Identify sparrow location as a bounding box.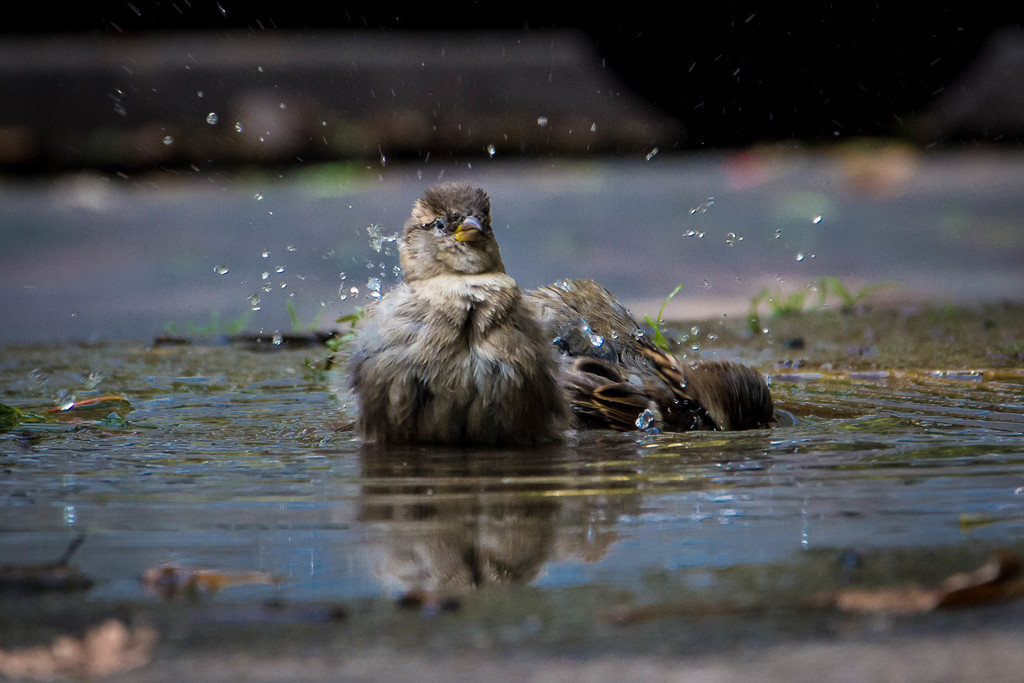
(320, 179, 580, 448).
